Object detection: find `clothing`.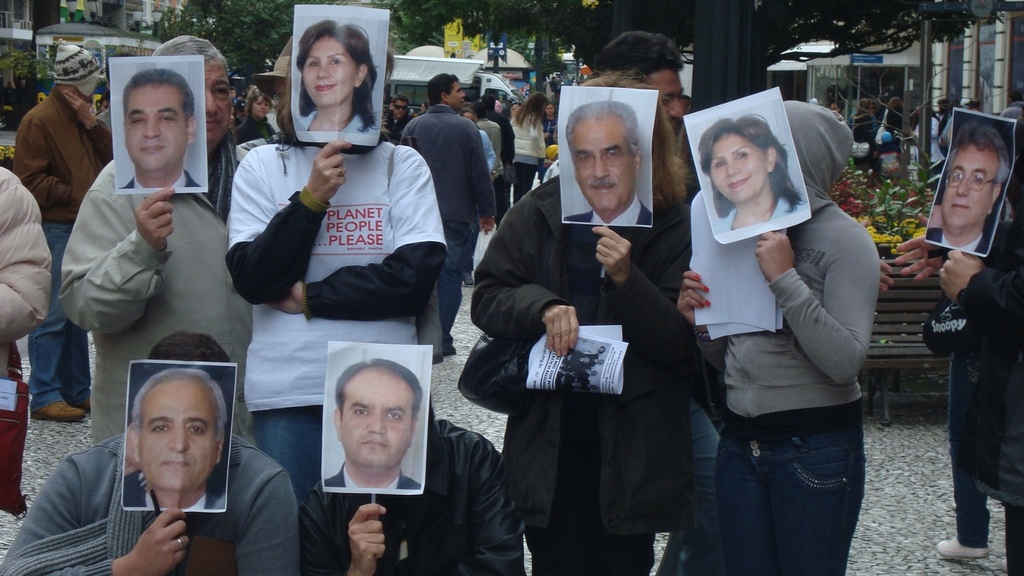
bbox=[472, 167, 717, 573].
